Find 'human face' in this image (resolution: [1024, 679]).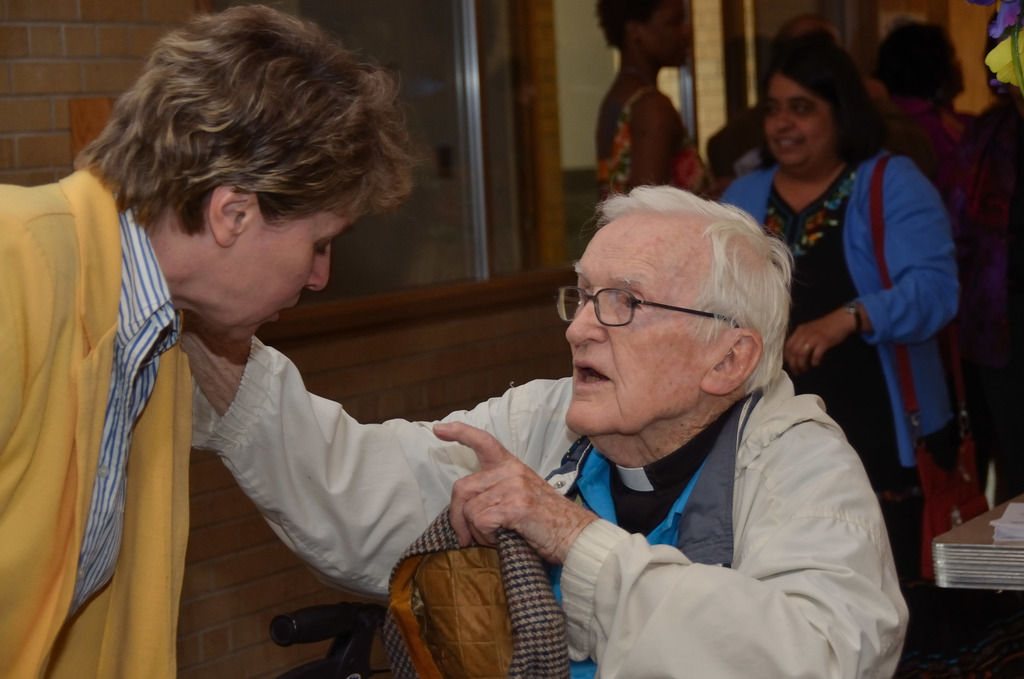
213/188/372/342.
